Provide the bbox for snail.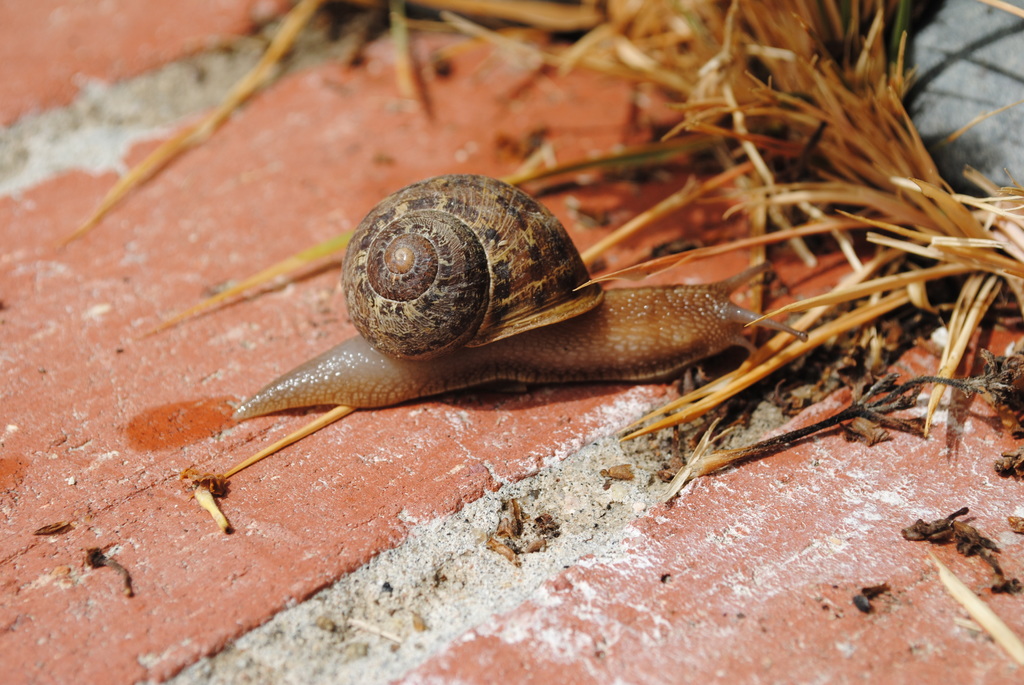
[230, 171, 819, 425].
